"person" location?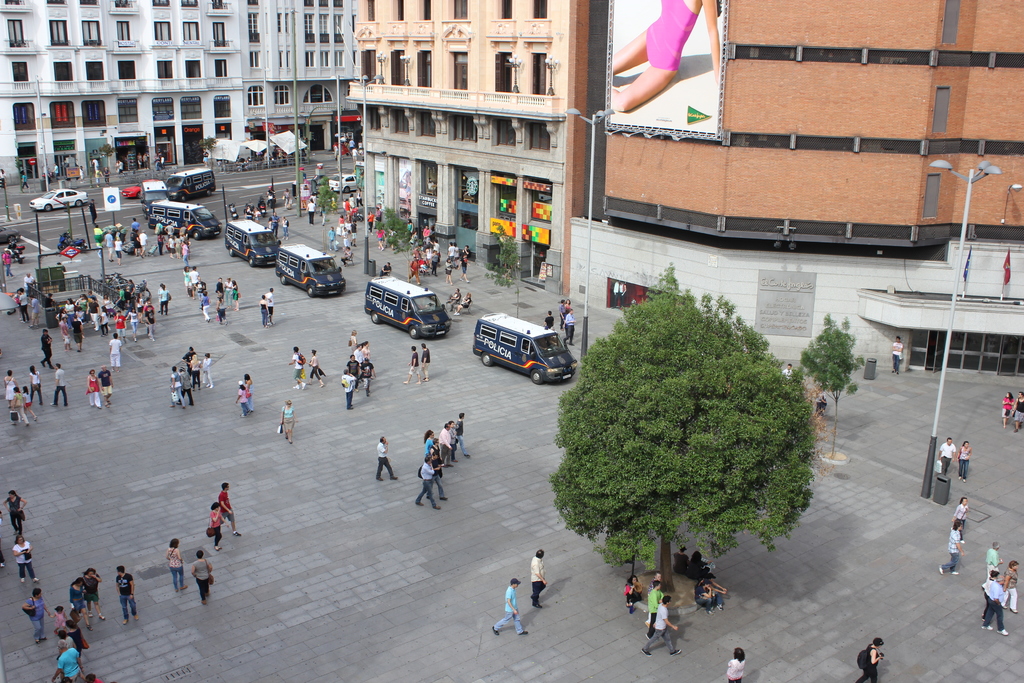
10,529,39,583
